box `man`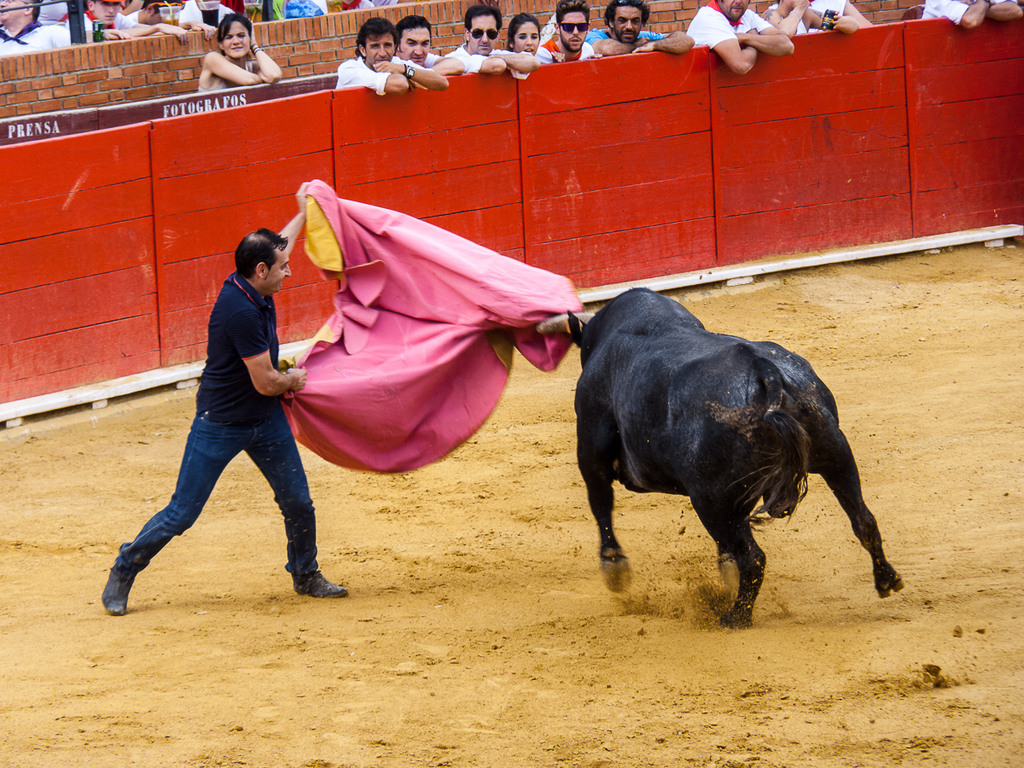
690, 0, 795, 71
